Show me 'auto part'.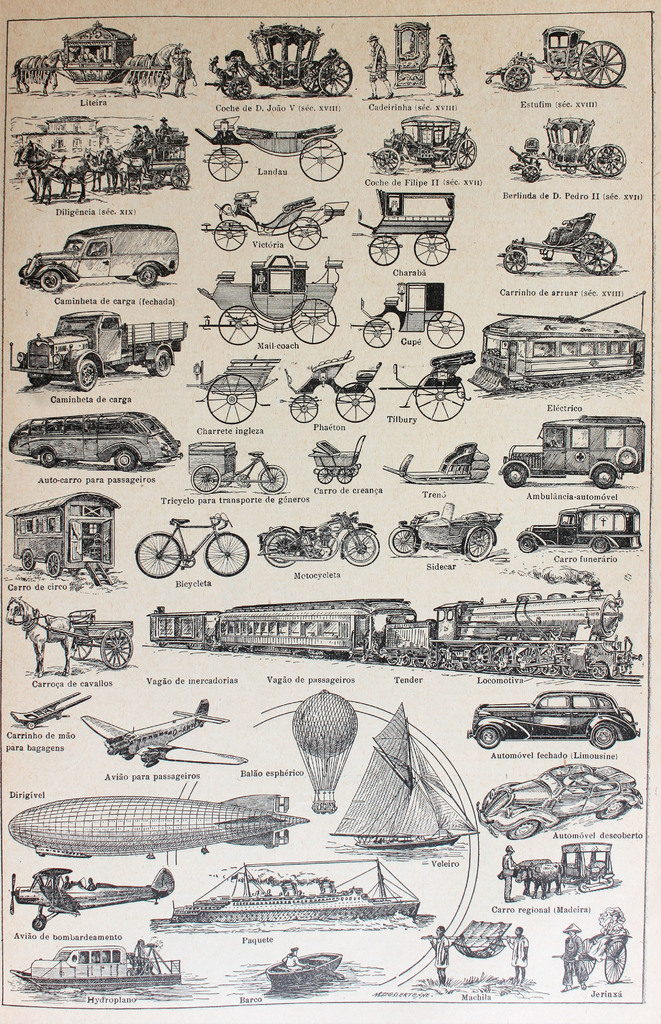
'auto part' is here: x1=334 y1=379 x2=373 y2=423.
